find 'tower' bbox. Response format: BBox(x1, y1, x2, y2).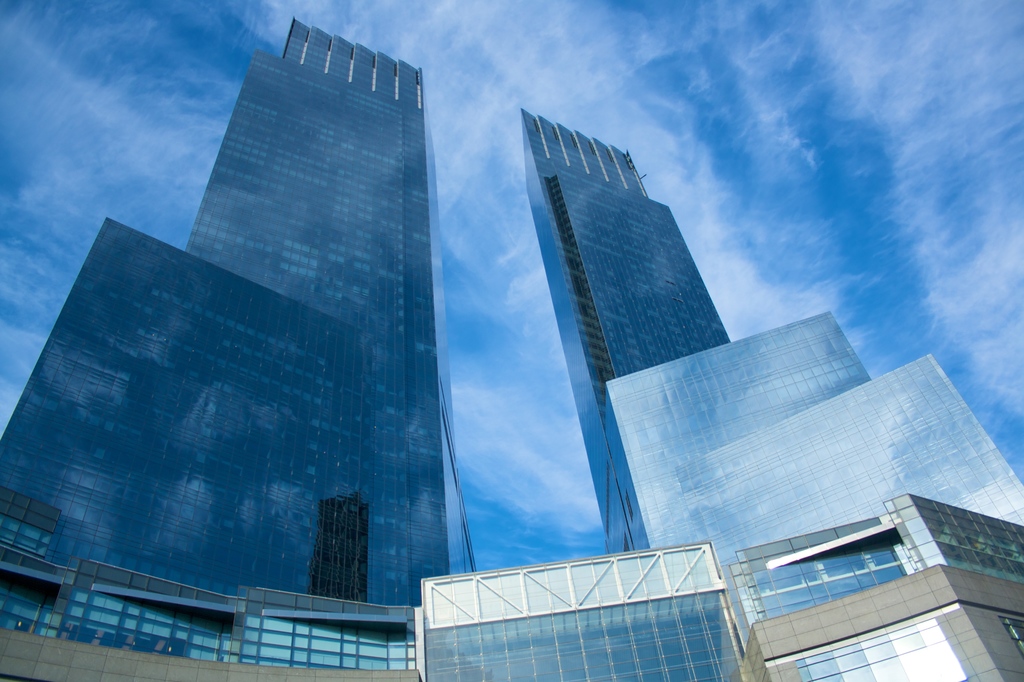
BBox(614, 308, 881, 543).
